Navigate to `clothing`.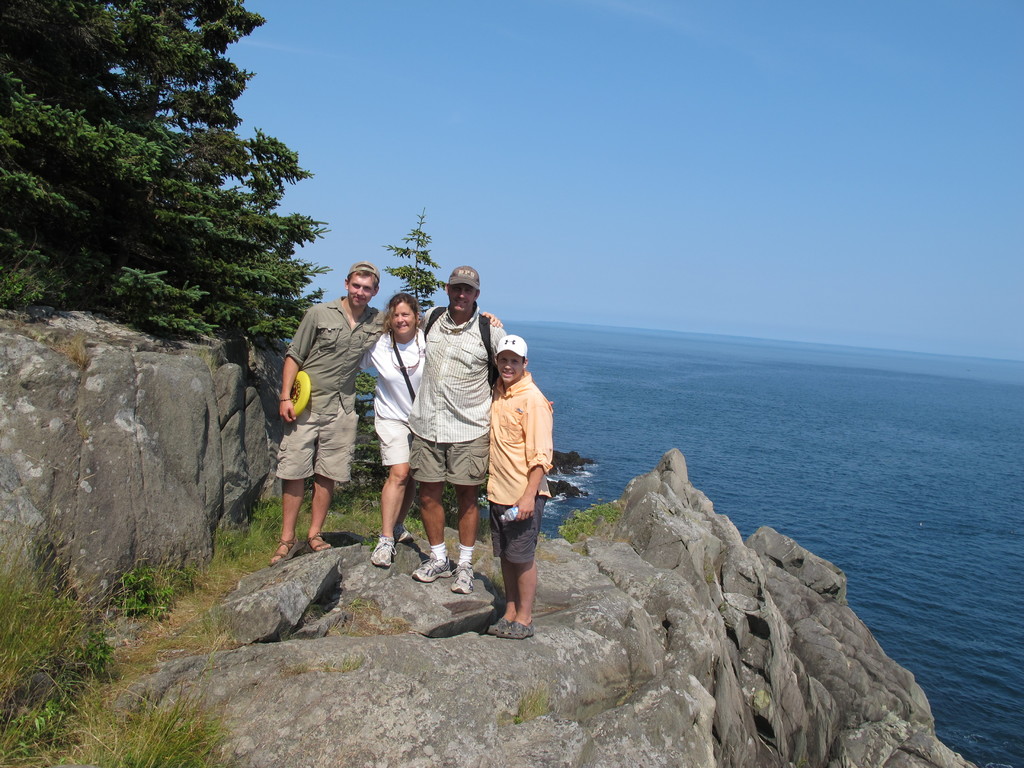
Navigation target: [left=355, top=332, right=429, bottom=468].
